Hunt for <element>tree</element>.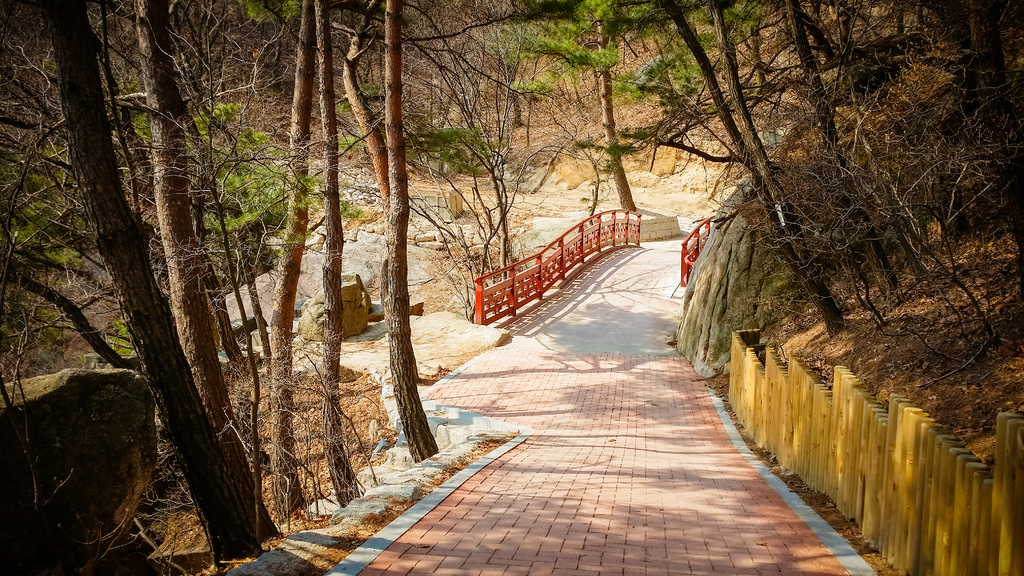
Hunted down at <bbox>41, 1, 259, 574</bbox>.
